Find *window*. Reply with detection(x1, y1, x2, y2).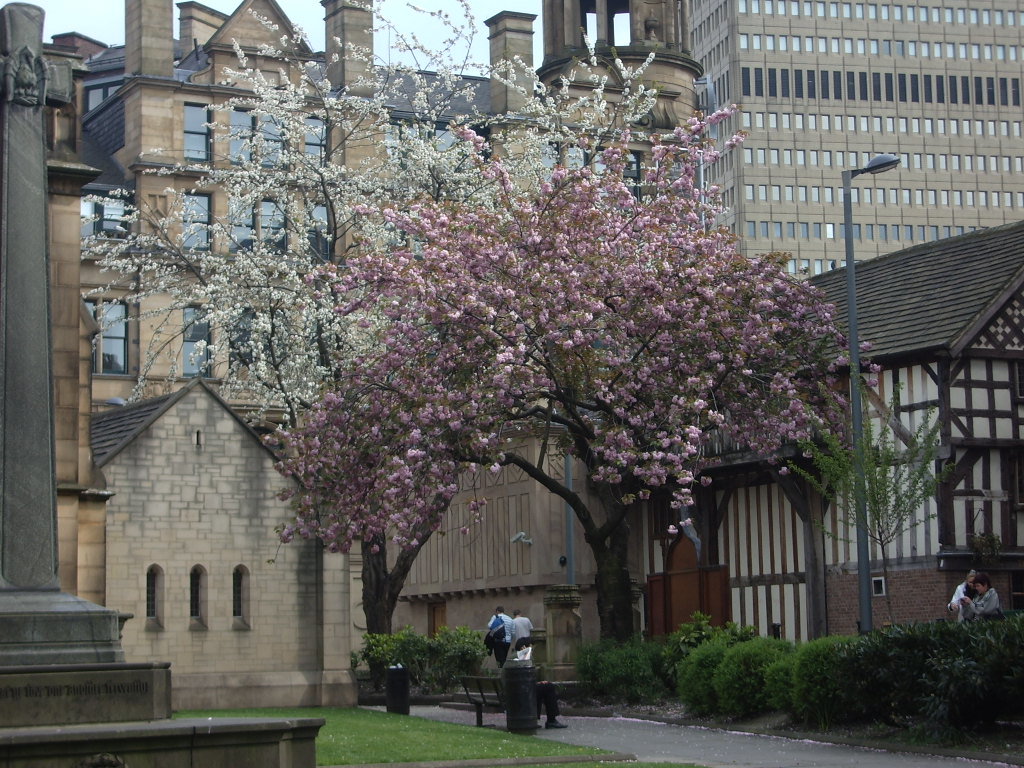
detection(409, 200, 433, 250).
